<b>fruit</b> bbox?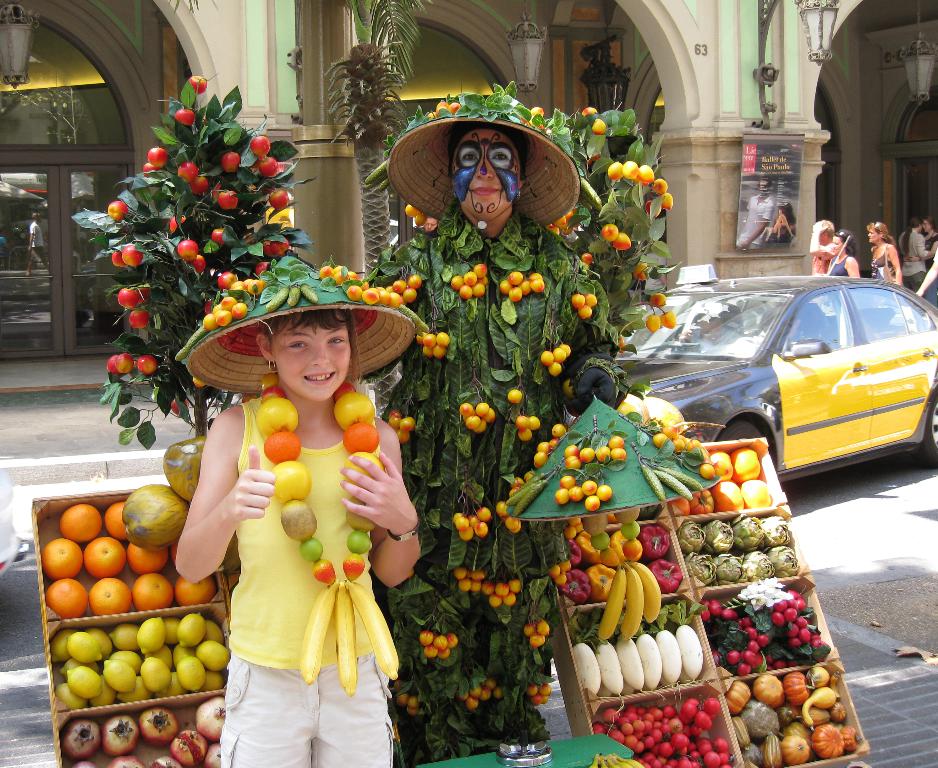
[176, 237, 201, 257]
